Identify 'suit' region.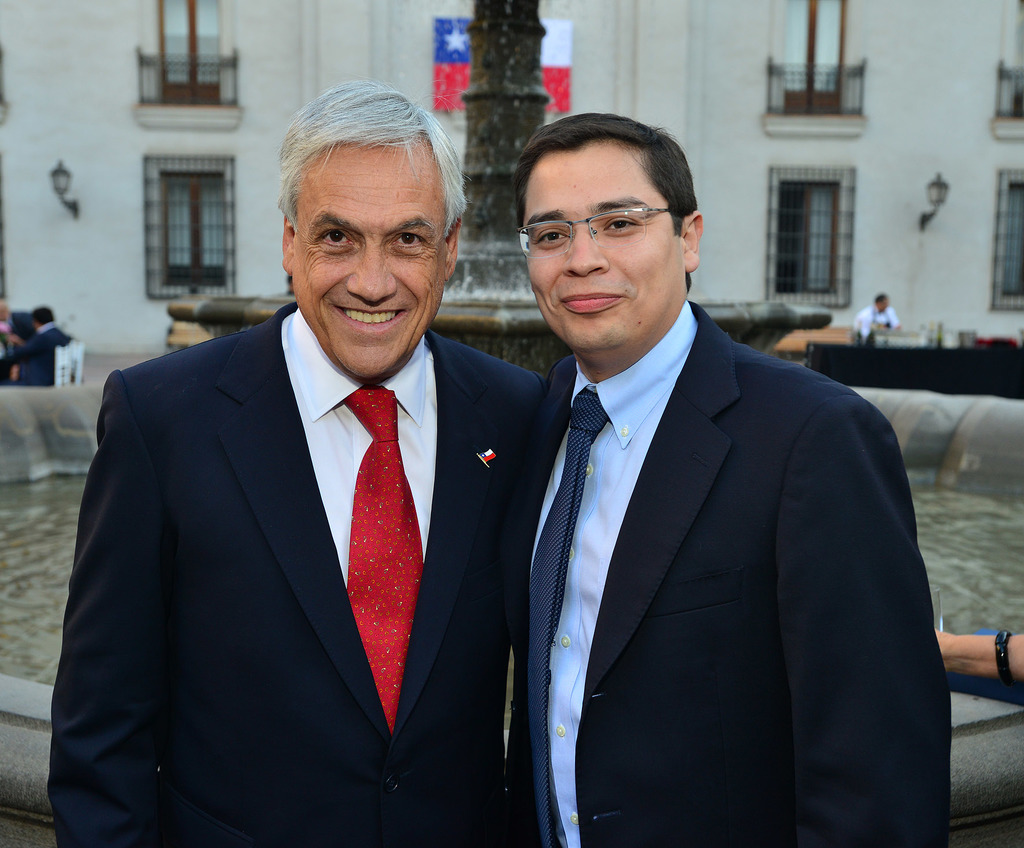
Region: (502,294,956,847).
